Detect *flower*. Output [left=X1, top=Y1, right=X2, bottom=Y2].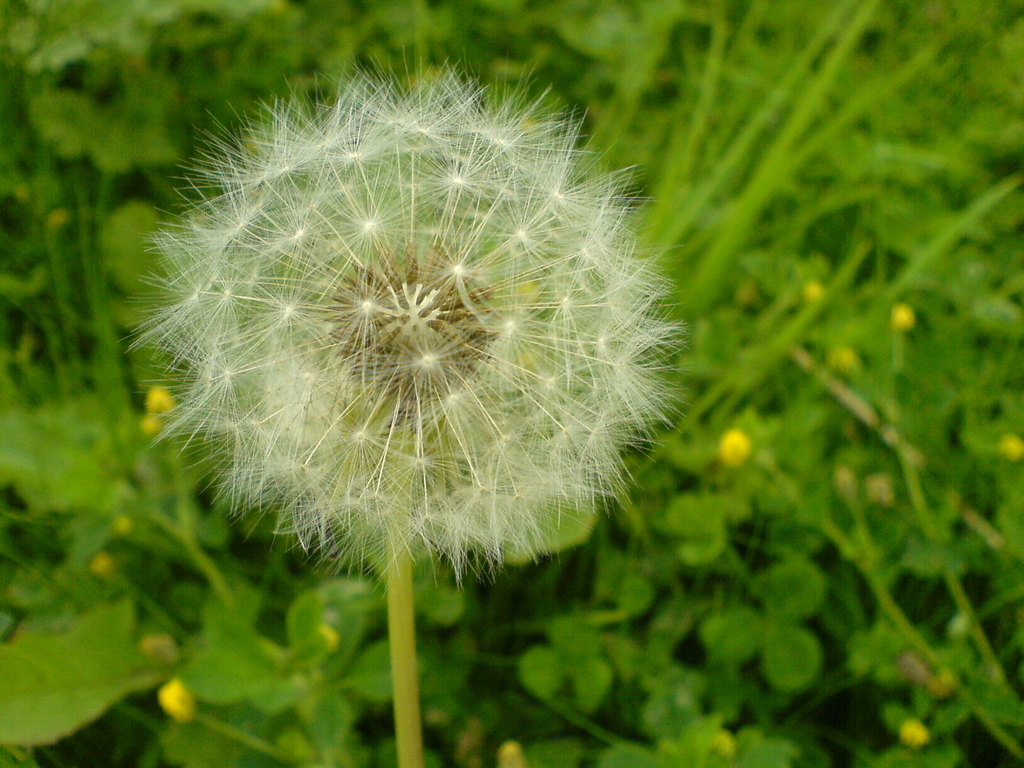
[left=65, top=42, right=696, bottom=654].
